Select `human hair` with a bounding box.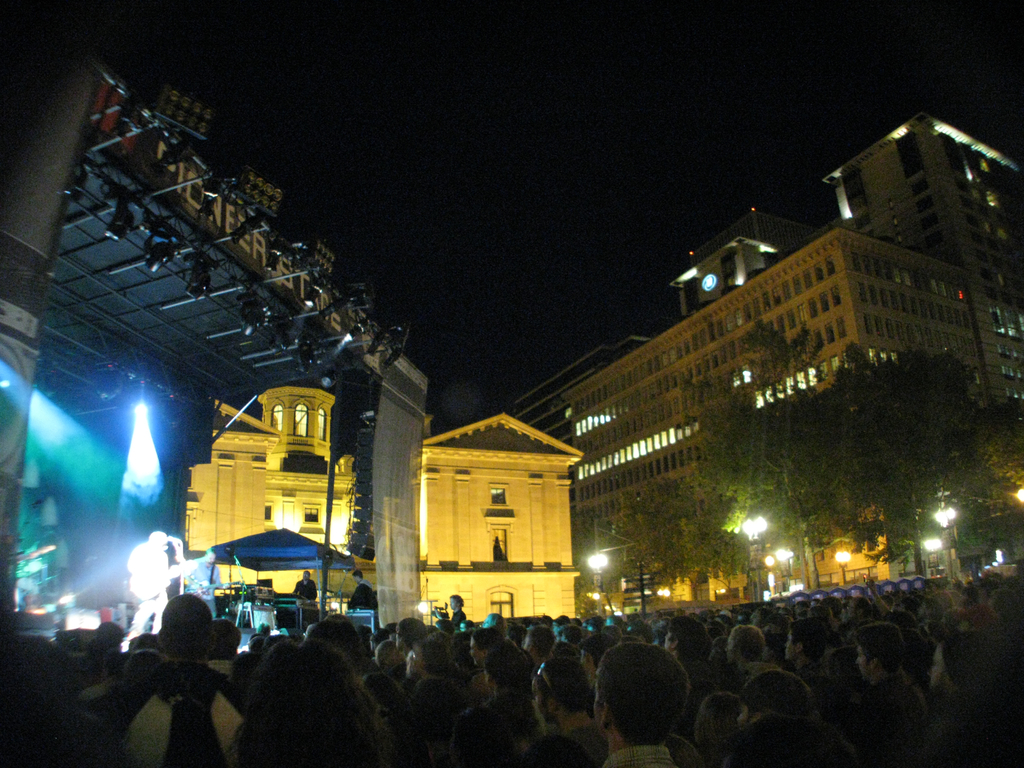
853/622/905/679.
